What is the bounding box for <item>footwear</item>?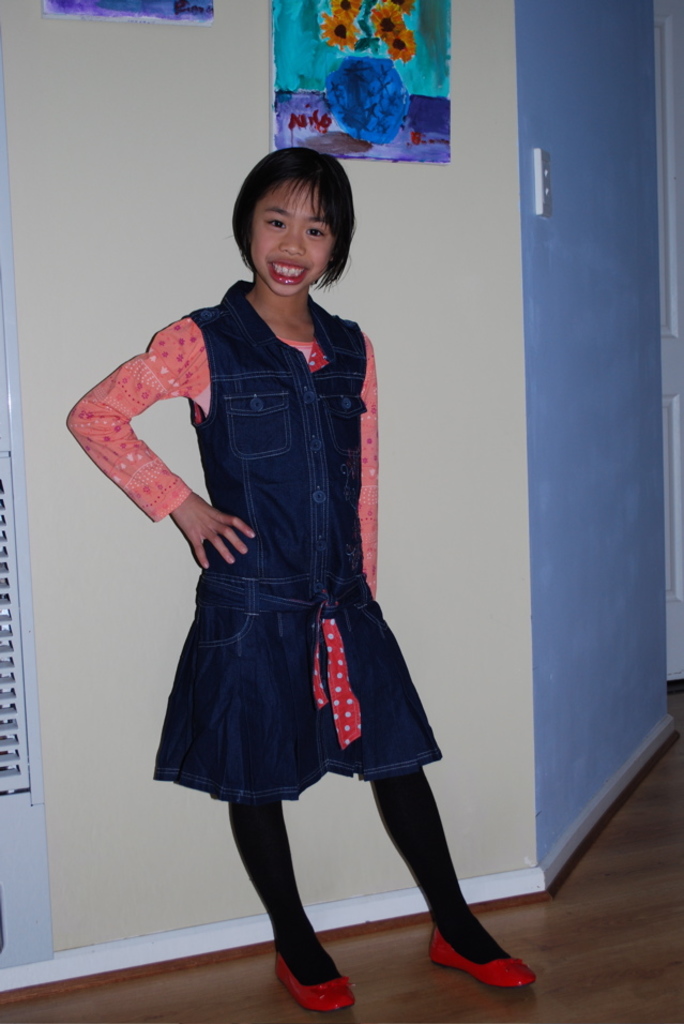
(274, 960, 365, 1009).
